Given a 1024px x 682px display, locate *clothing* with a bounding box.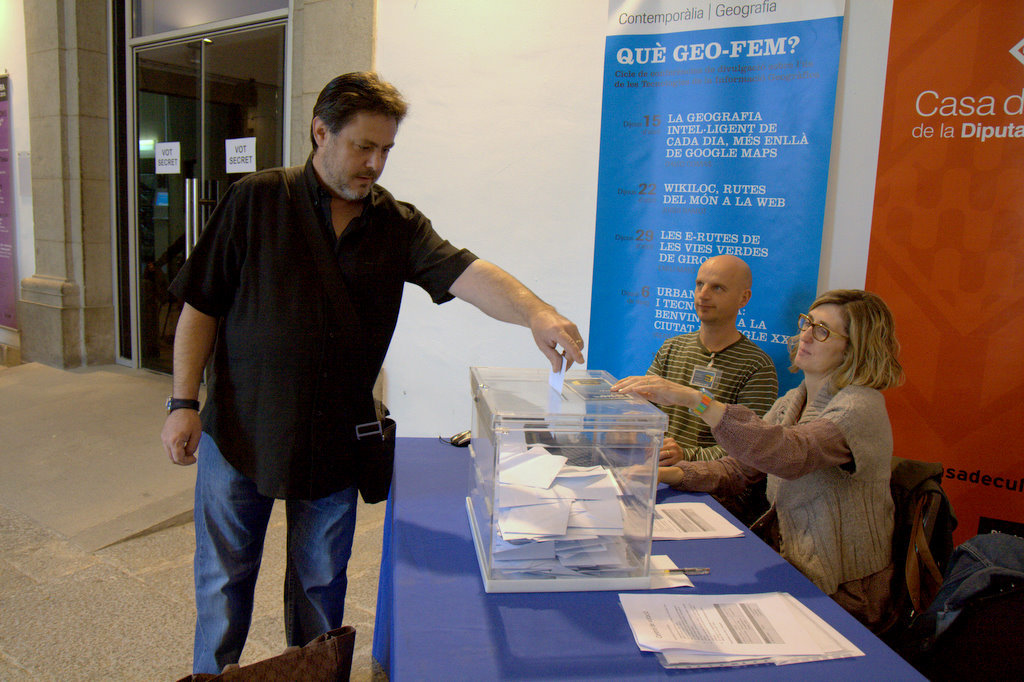
Located: bbox(187, 465, 360, 681).
